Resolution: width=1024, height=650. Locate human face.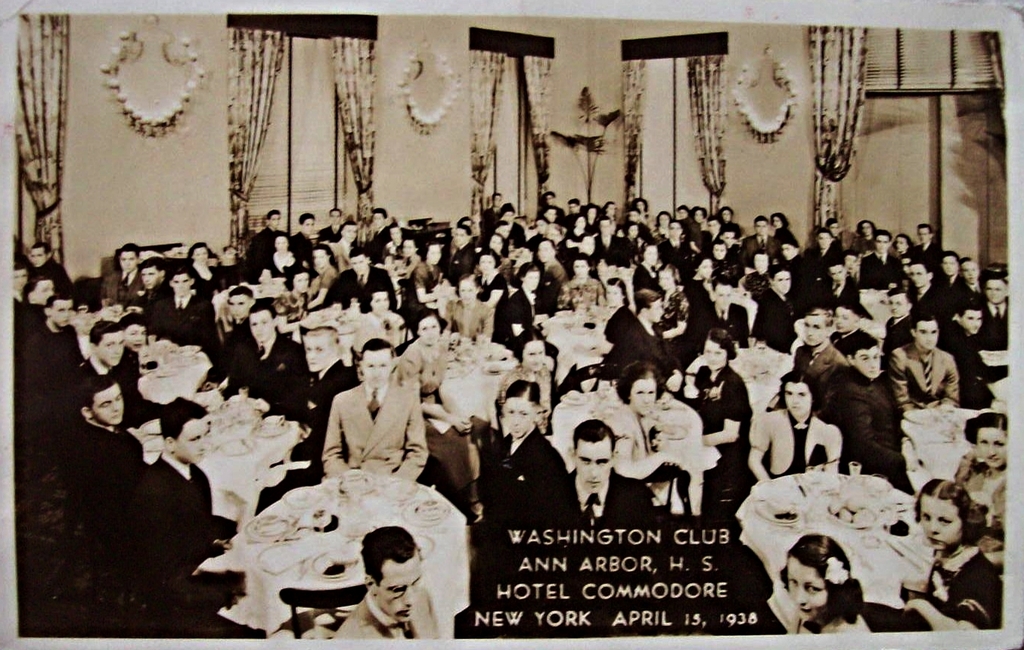
x1=830, y1=218, x2=838, y2=231.
